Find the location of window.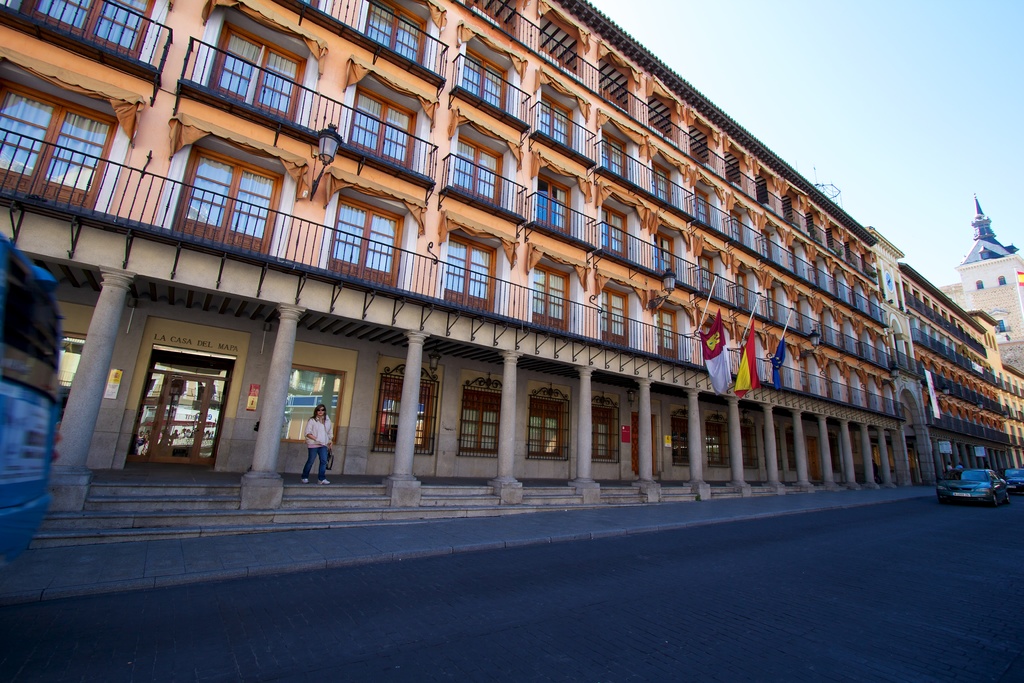
Location: rect(592, 402, 620, 466).
